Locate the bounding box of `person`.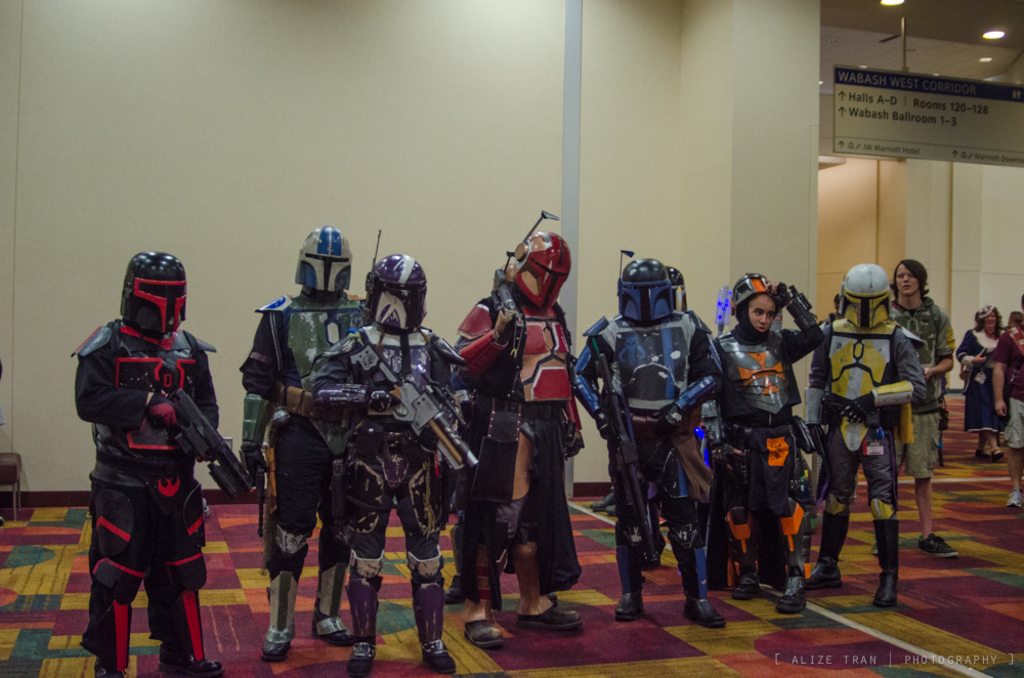
Bounding box: bbox=[727, 283, 822, 619].
